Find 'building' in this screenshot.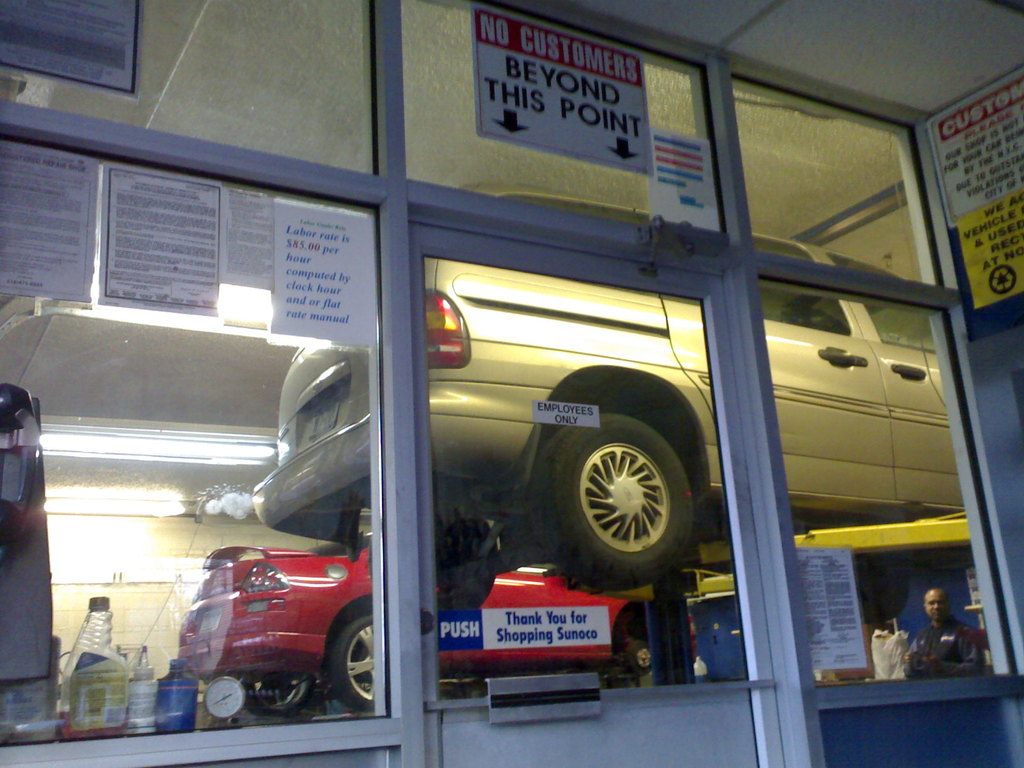
The bounding box for 'building' is (0,1,1023,767).
